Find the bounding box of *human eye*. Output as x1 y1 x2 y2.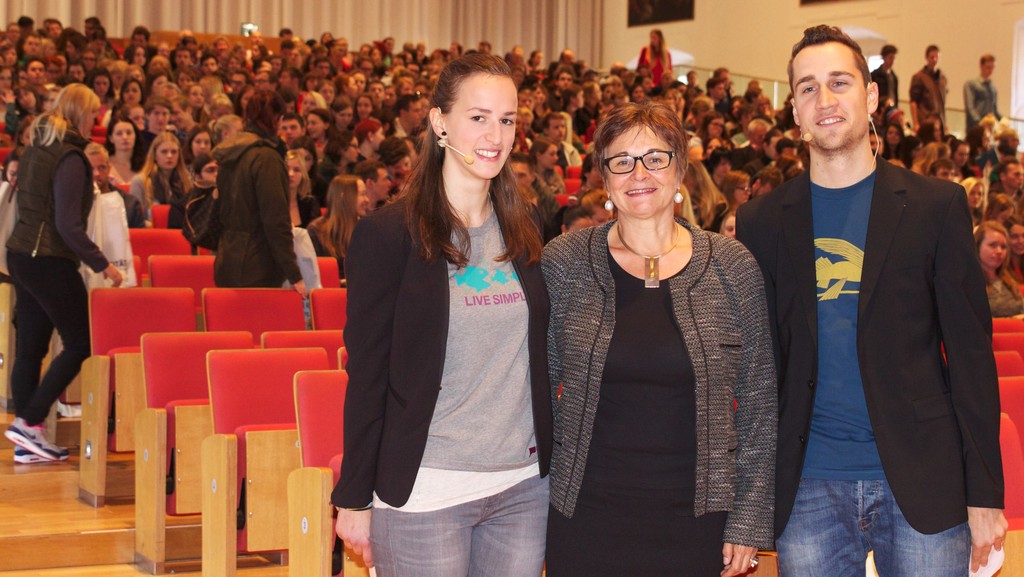
798 81 818 94.
